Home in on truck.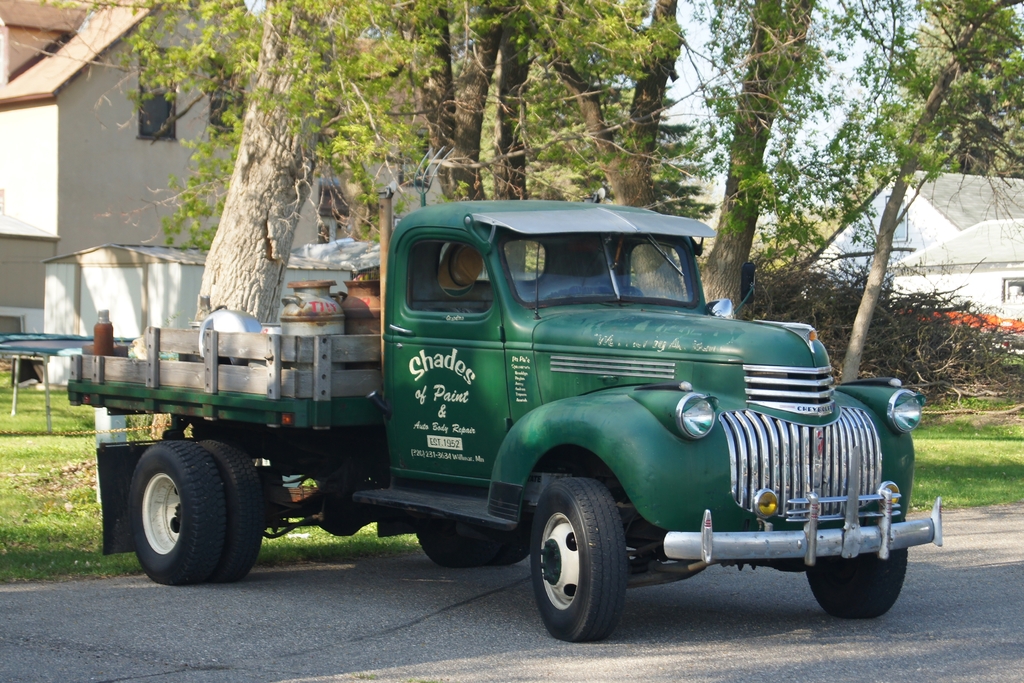
Homed in at [64, 141, 950, 656].
